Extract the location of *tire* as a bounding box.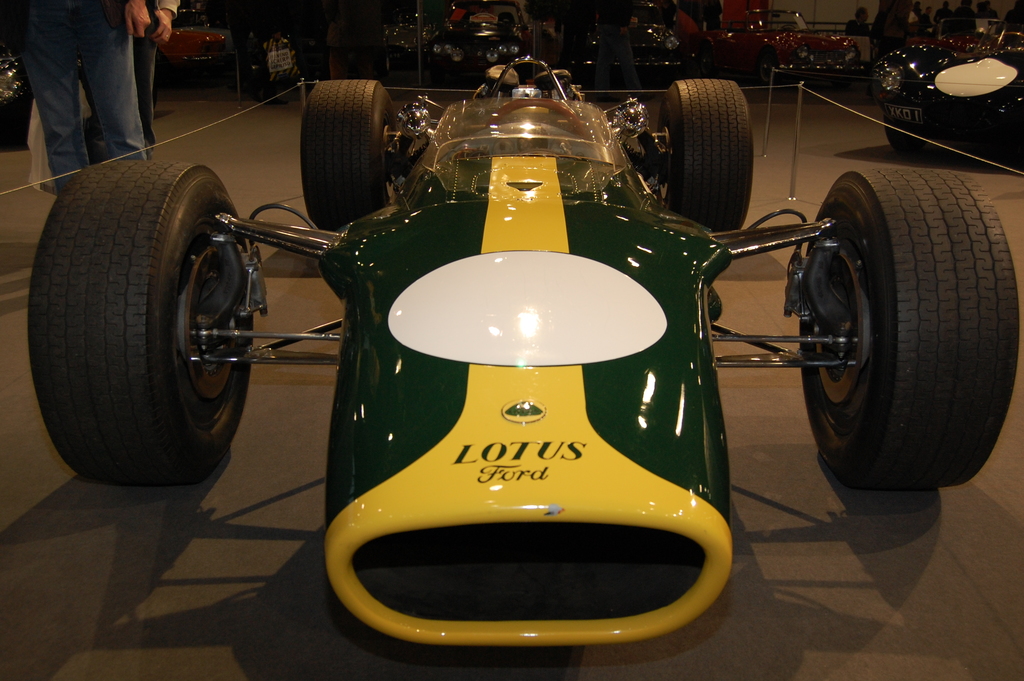
bbox(888, 125, 924, 151).
